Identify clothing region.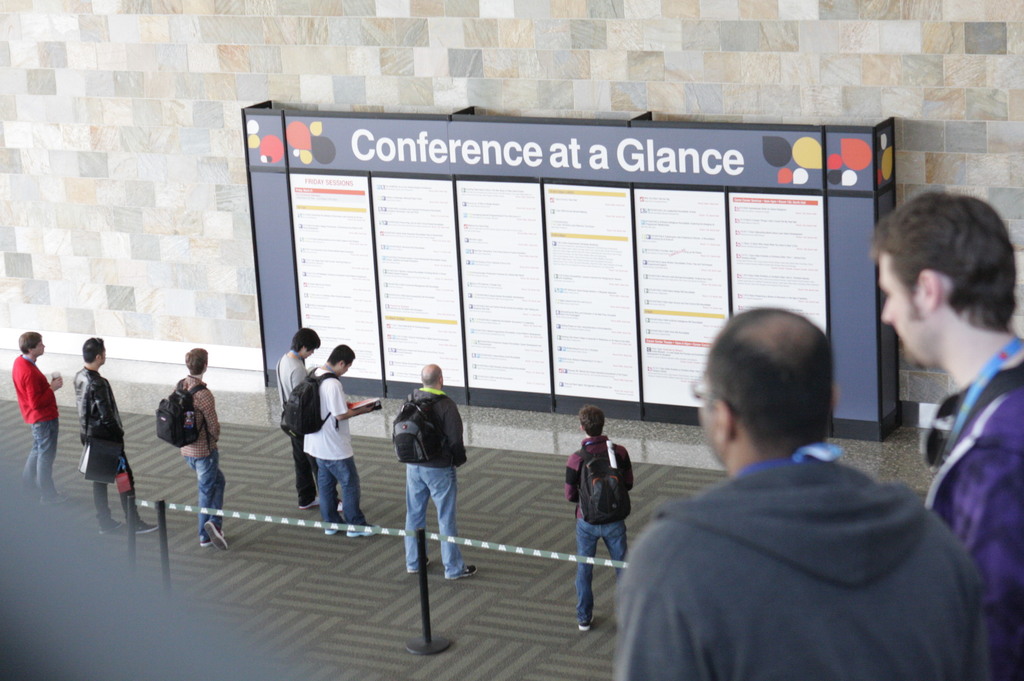
Region: x1=619 y1=389 x2=982 y2=680.
